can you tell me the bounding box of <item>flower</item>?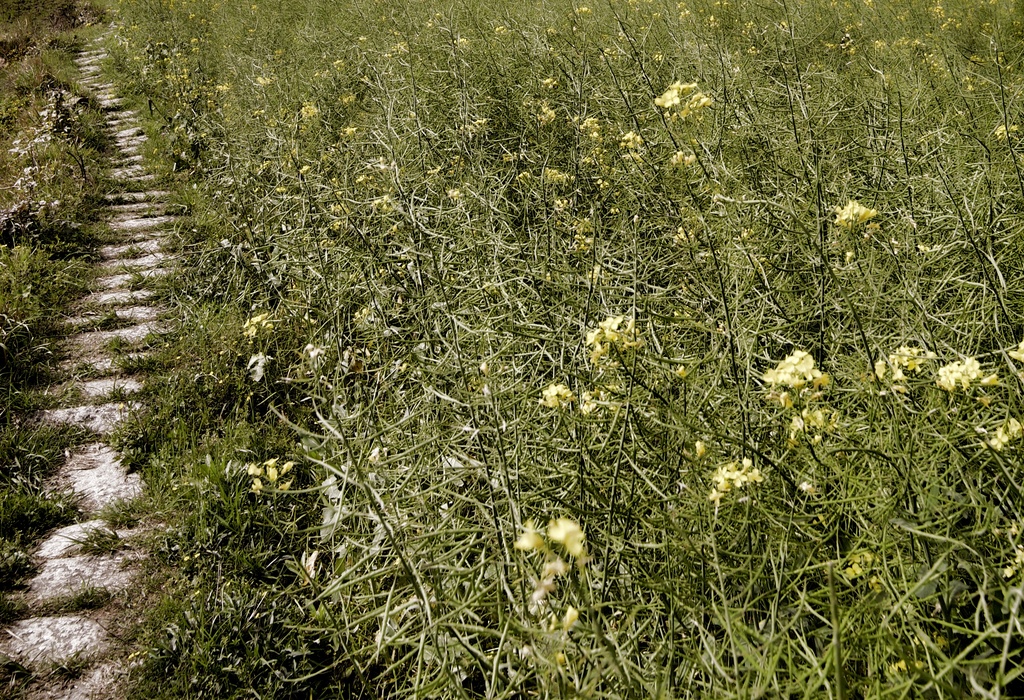
Rect(932, 356, 985, 401).
